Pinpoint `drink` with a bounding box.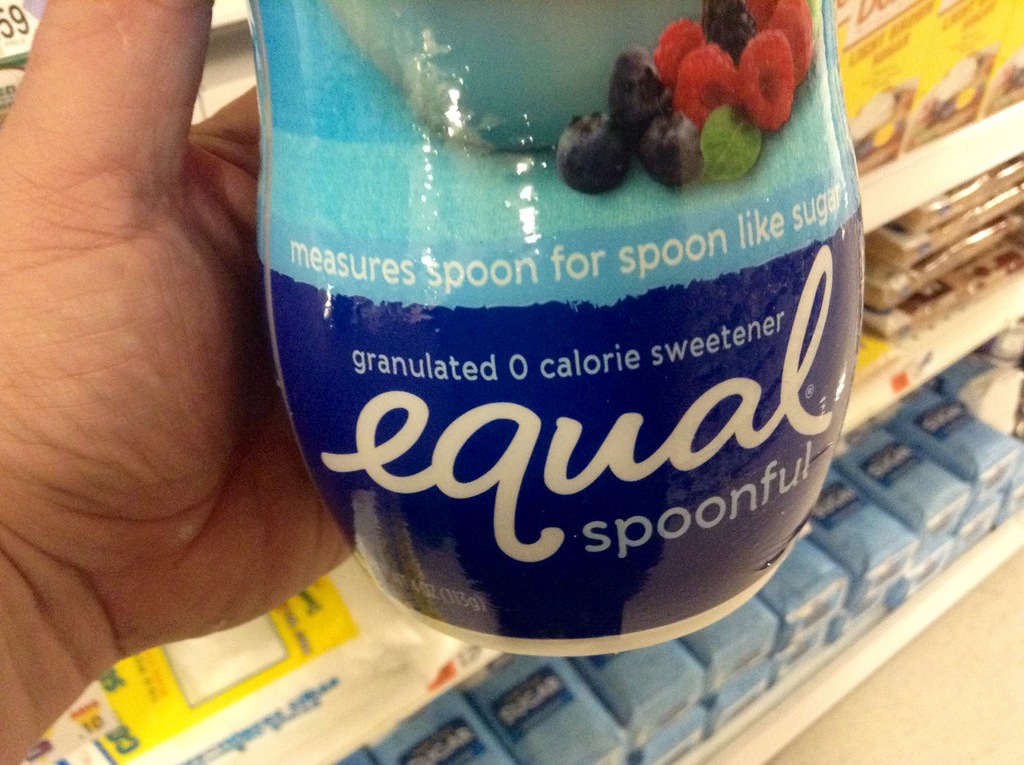
(330, 75, 867, 657).
